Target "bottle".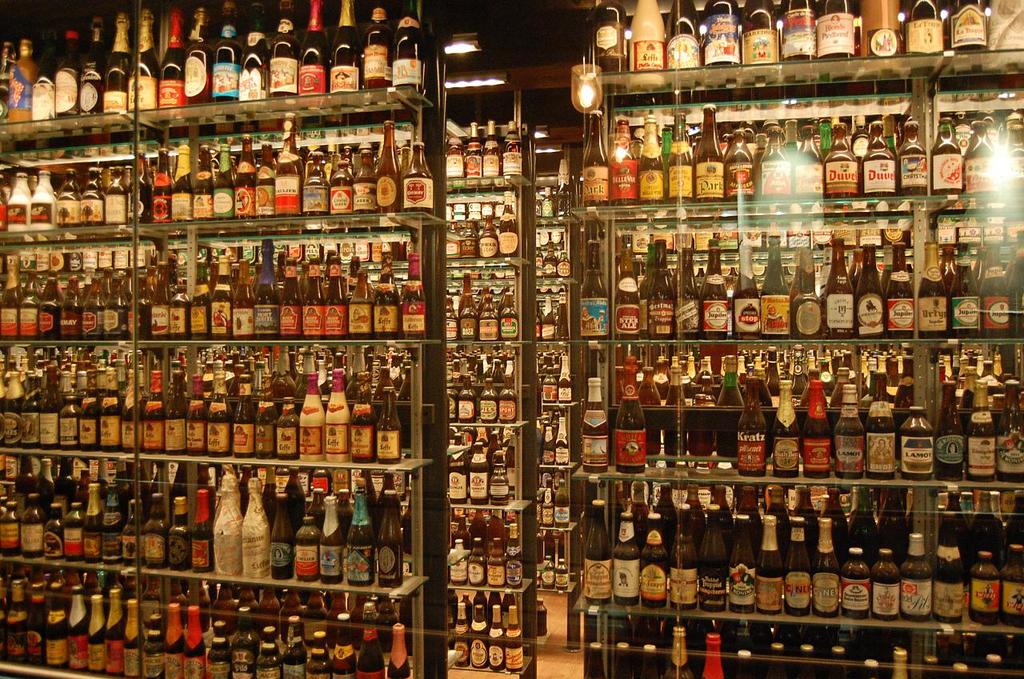
Target region: (501, 293, 517, 341).
